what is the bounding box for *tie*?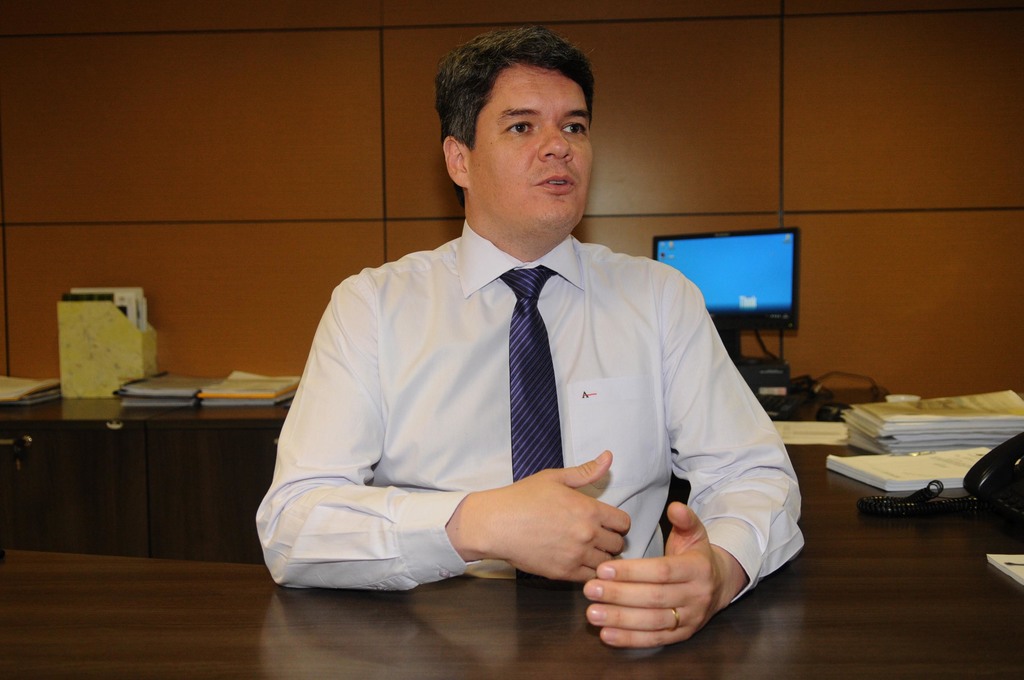
box(499, 265, 575, 588).
